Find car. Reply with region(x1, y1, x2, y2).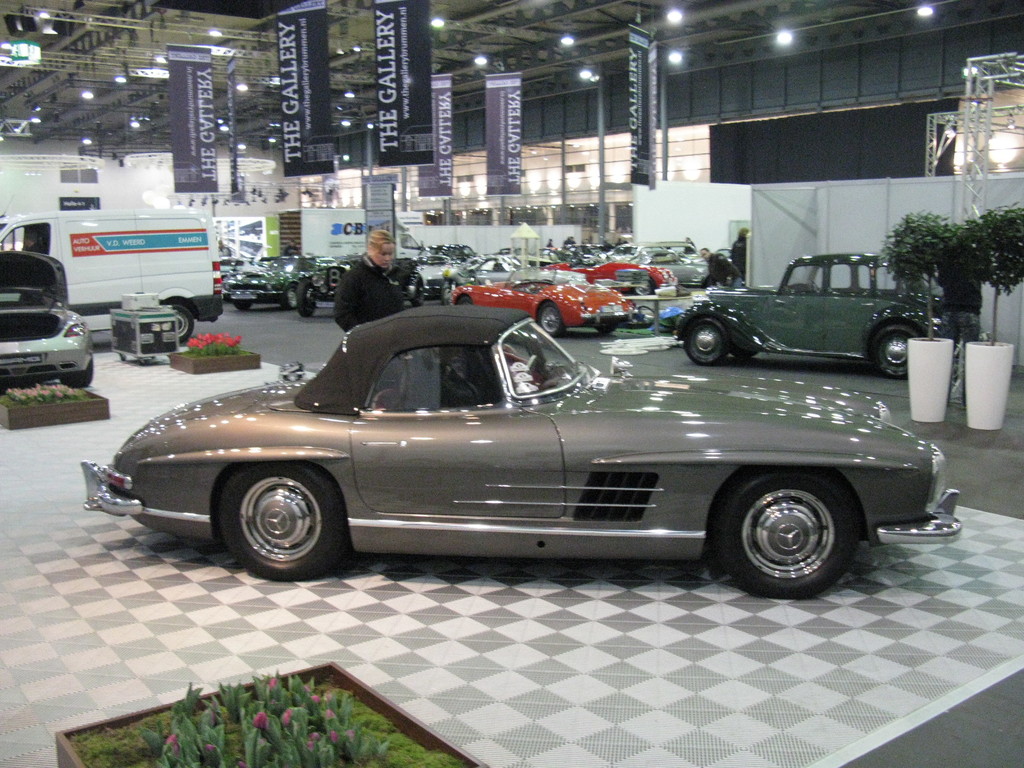
region(229, 255, 328, 303).
